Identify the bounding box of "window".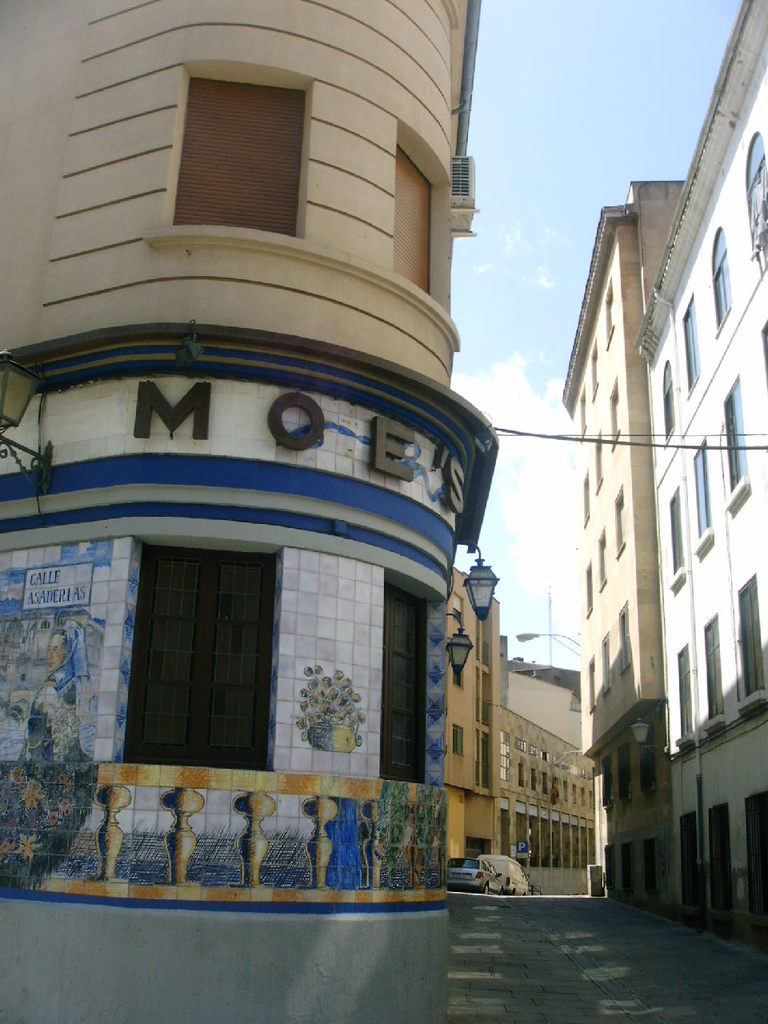
477, 730, 493, 786.
